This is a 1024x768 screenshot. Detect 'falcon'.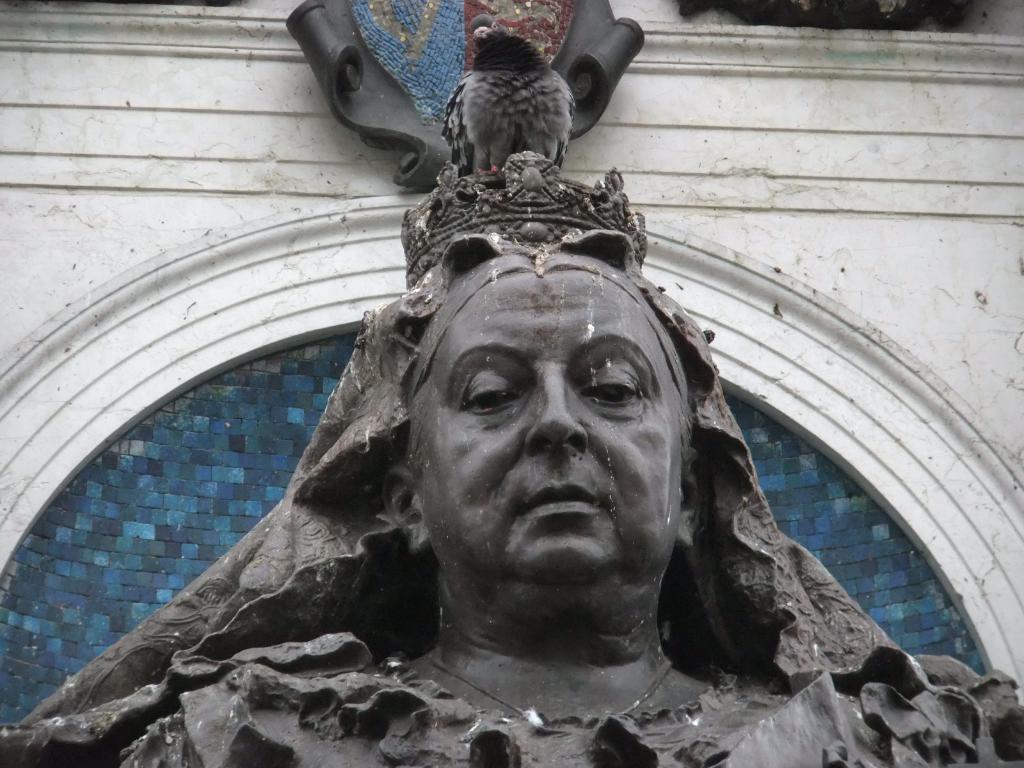
<box>440,16,580,179</box>.
